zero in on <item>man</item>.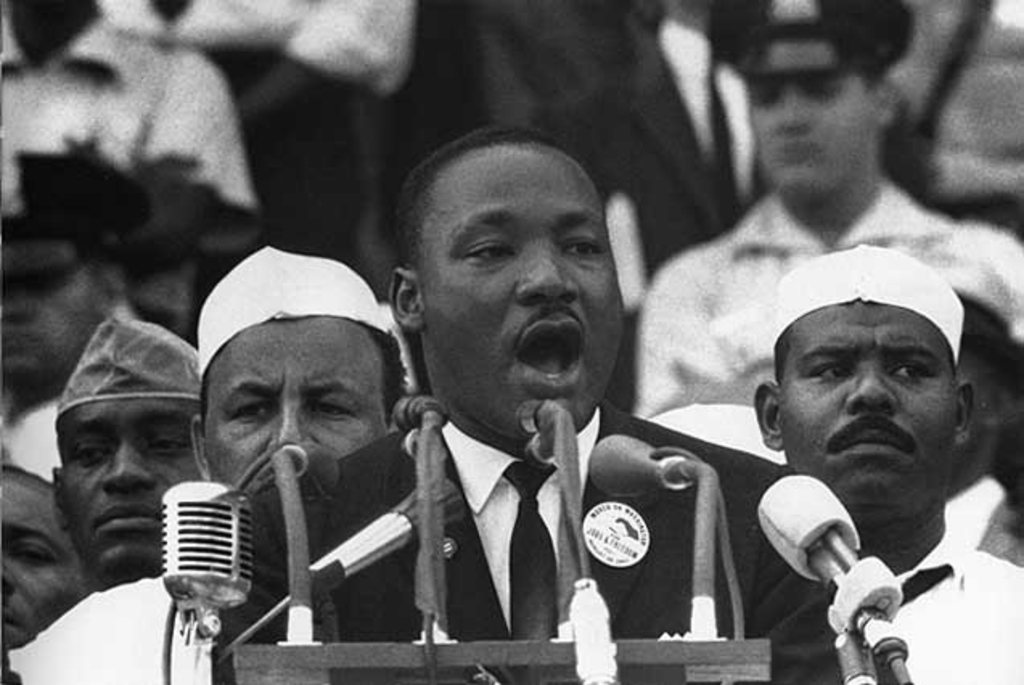
Zeroed in: {"x1": 3, "y1": 249, "x2": 407, "y2": 683}.
